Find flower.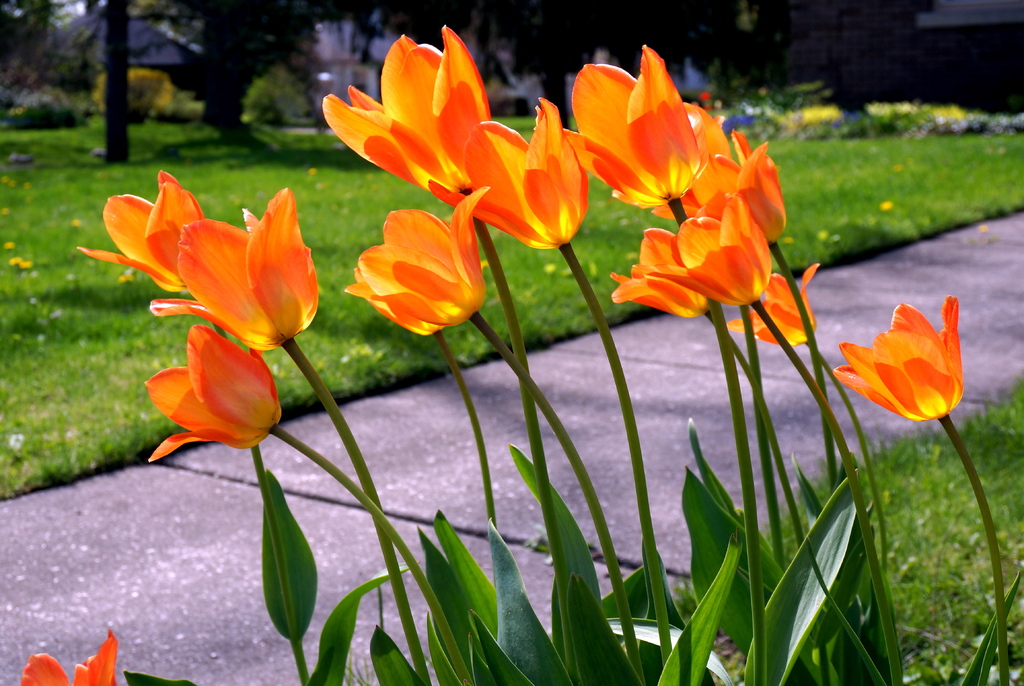
<region>19, 632, 118, 685</region>.
